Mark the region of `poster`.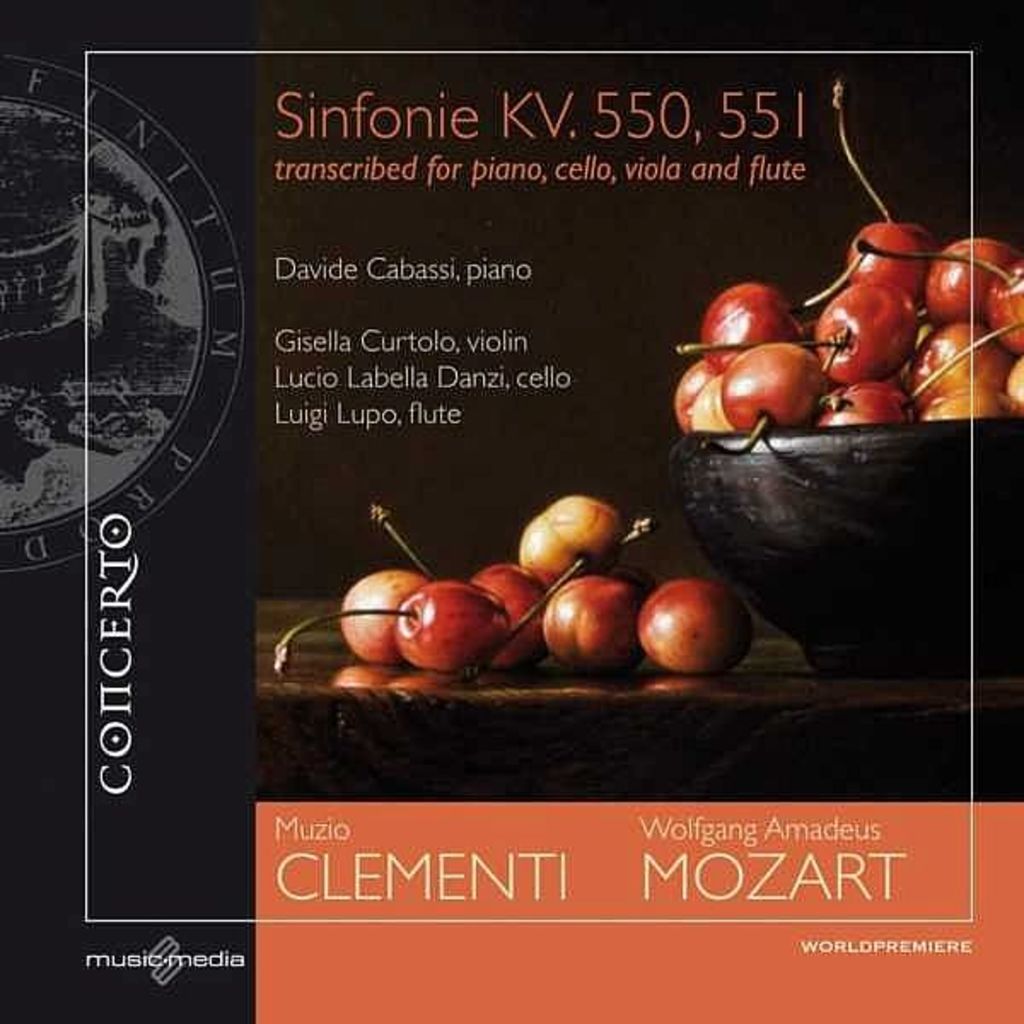
Region: BBox(0, 0, 1022, 1022).
